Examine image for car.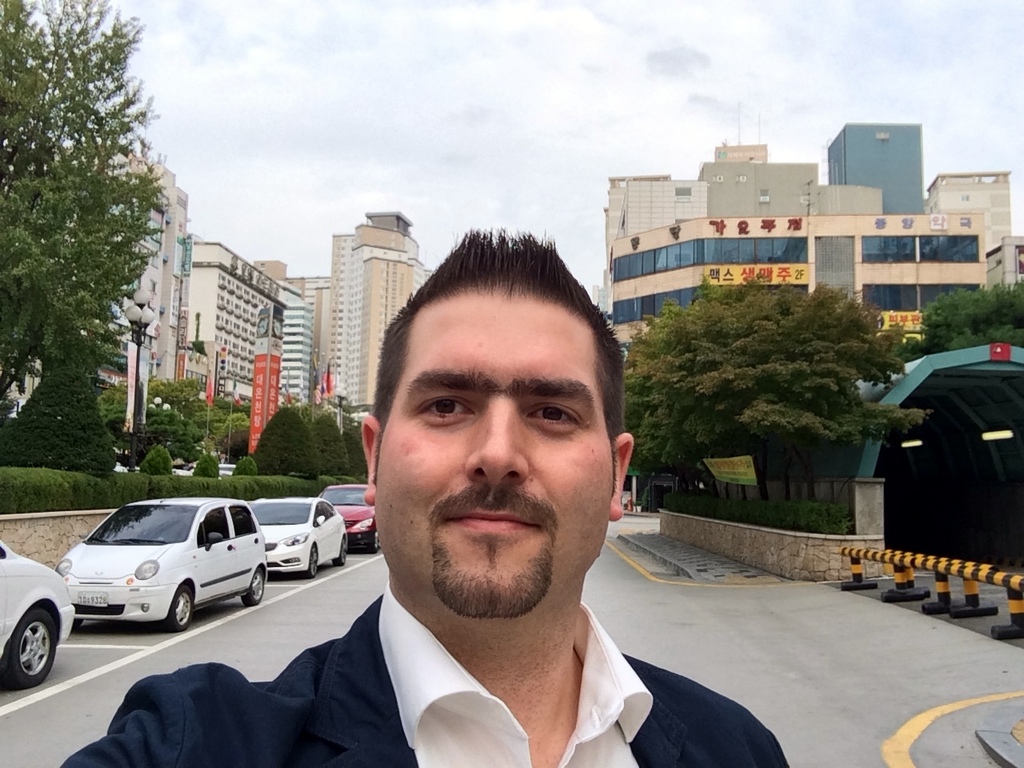
Examination result: Rect(317, 476, 381, 550).
